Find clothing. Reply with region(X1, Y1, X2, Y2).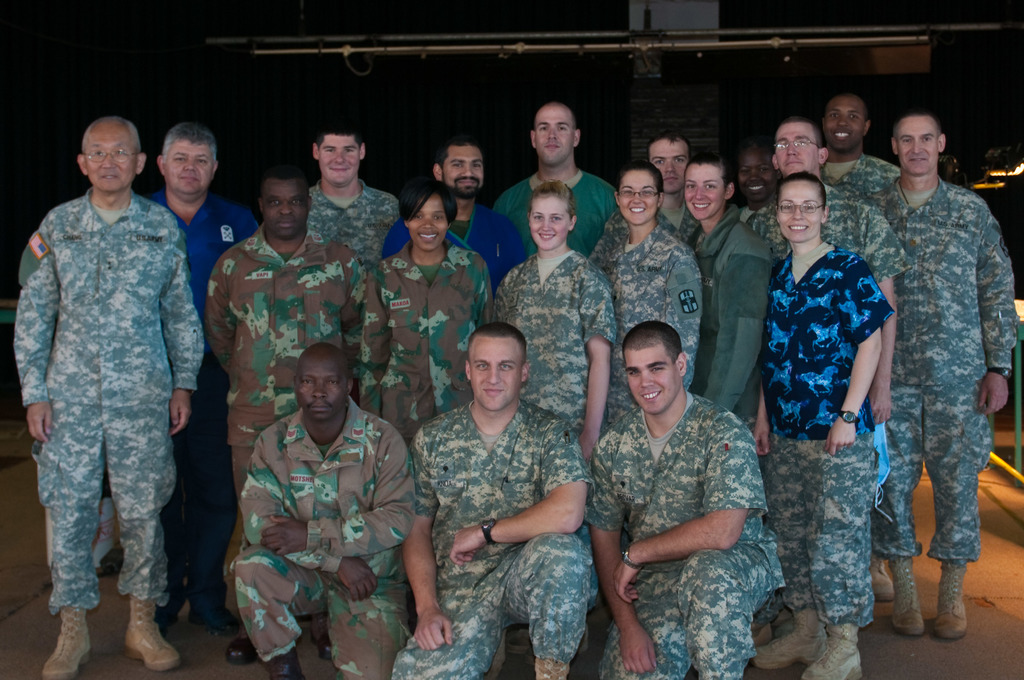
region(382, 202, 530, 302).
